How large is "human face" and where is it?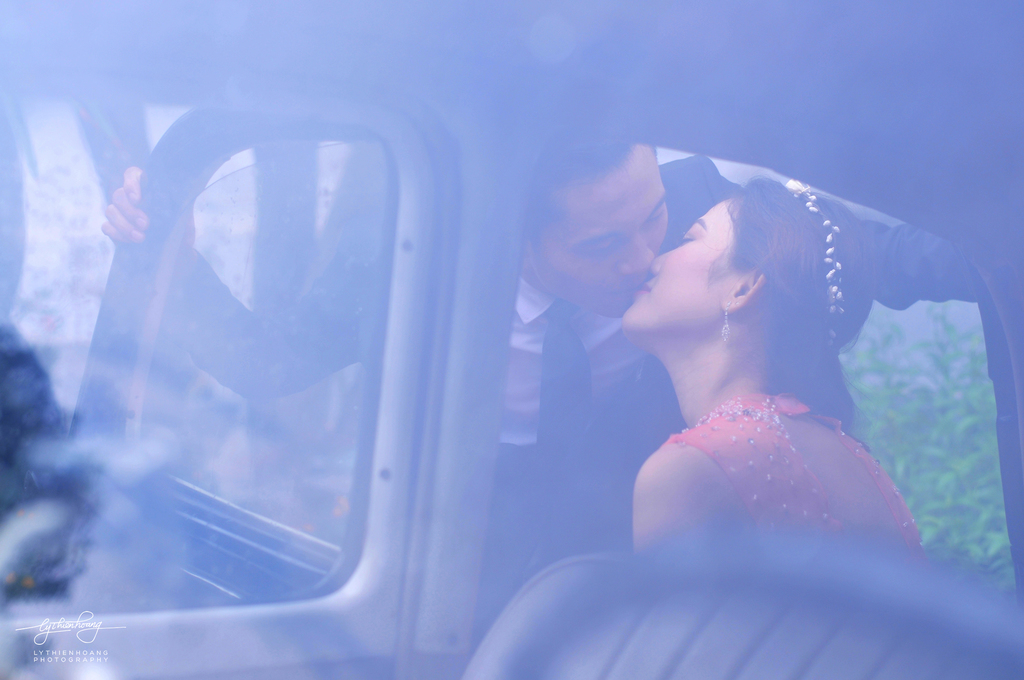
Bounding box: (536,148,671,323).
